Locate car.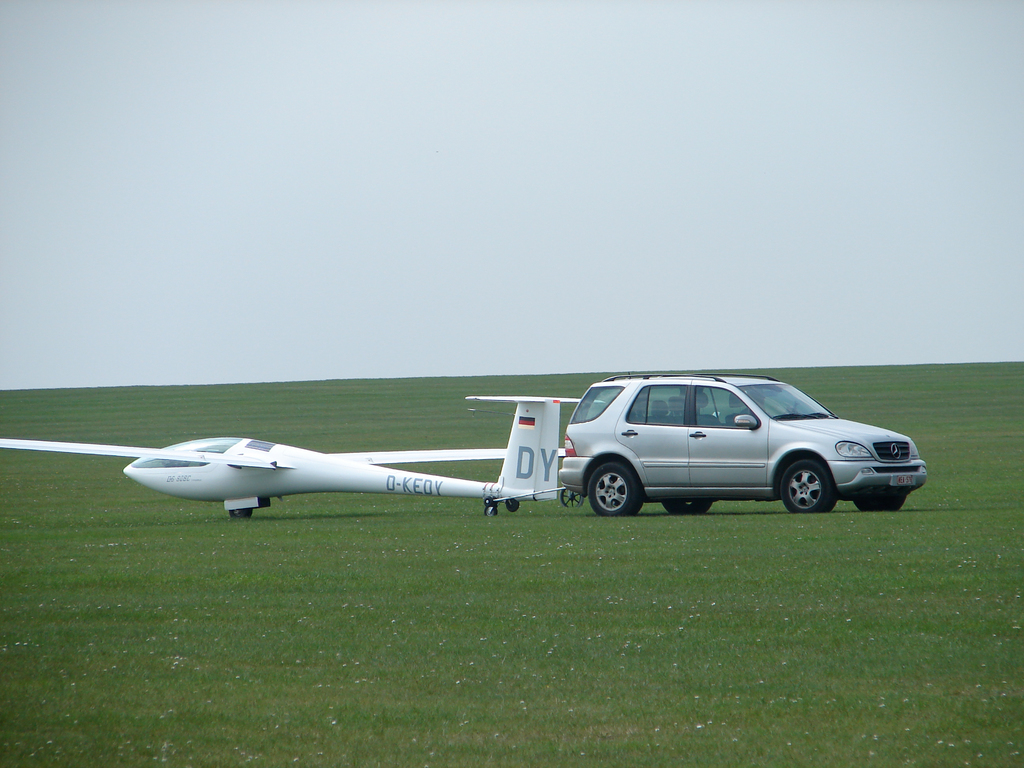
Bounding box: box=[551, 371, 932, 513].
